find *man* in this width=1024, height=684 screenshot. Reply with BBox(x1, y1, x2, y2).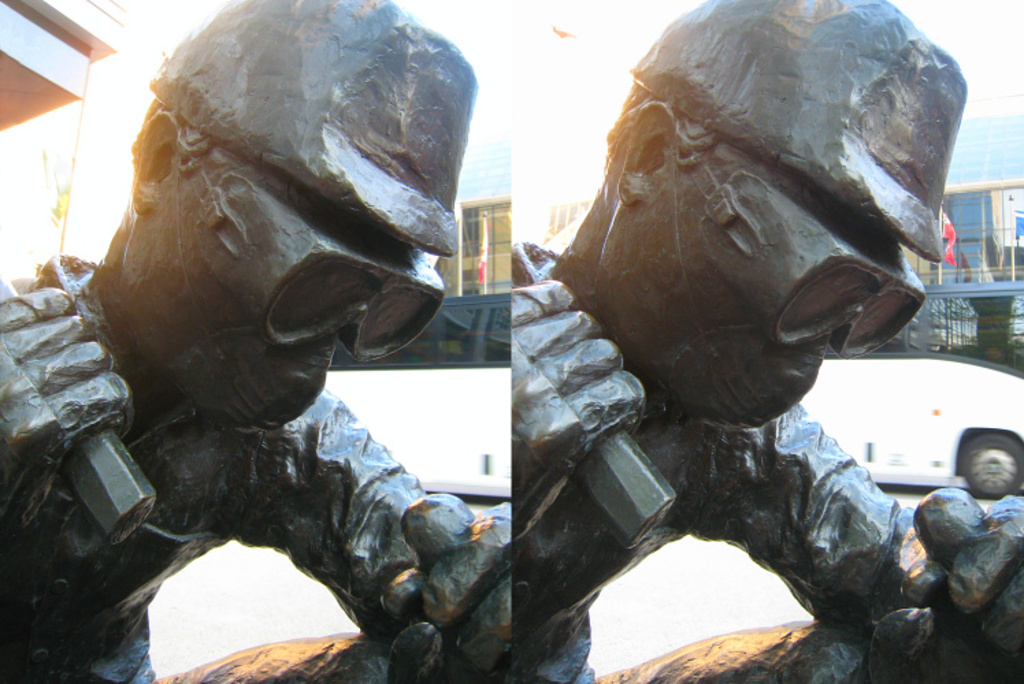
BBox(12, 15, 574, 663).
